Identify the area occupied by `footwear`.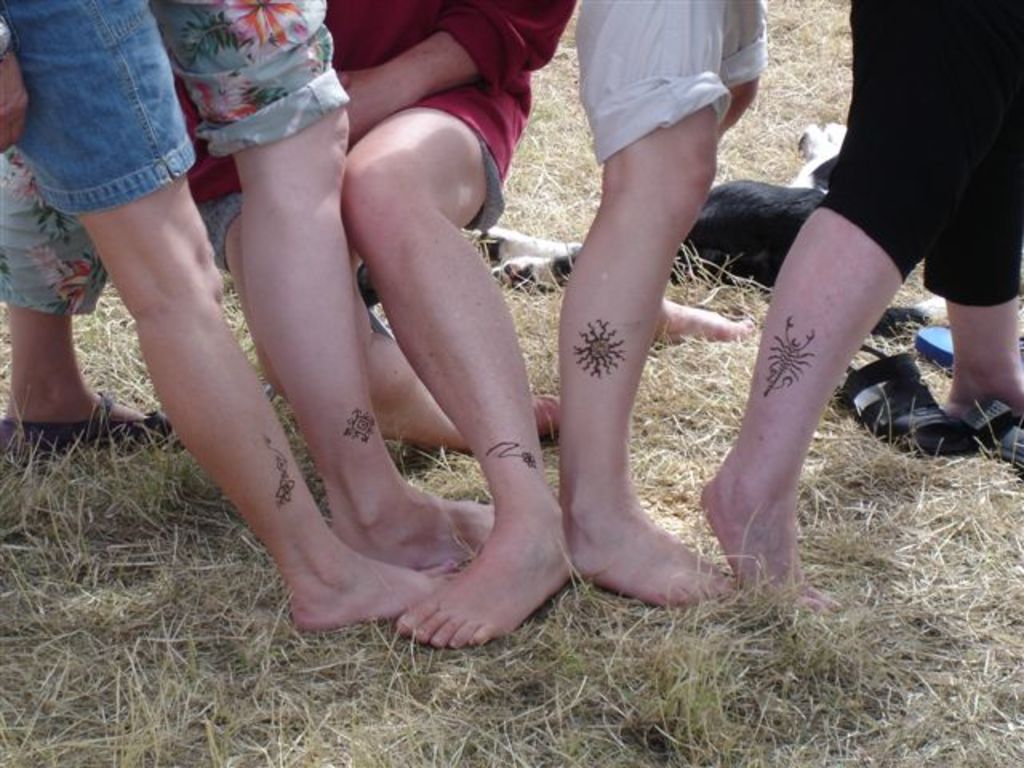
Area: [x1=966, y1=397, x2=1022, y2=469].
